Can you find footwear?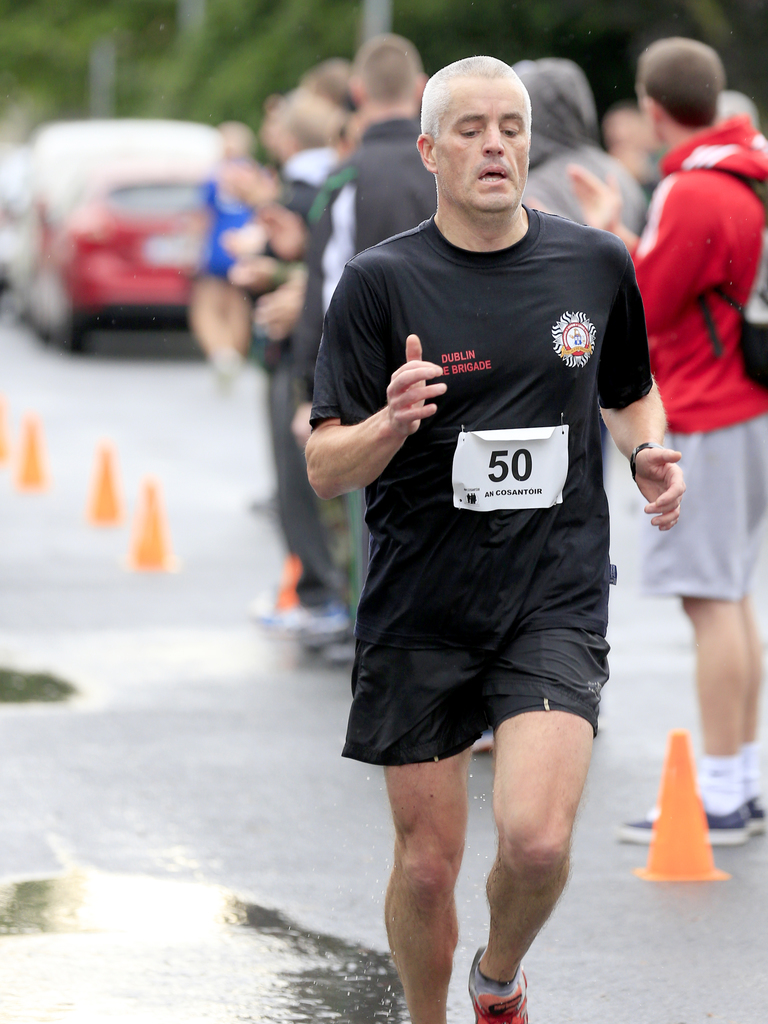
Yes, bounding box: box=[470, 948, 529, 1023].
